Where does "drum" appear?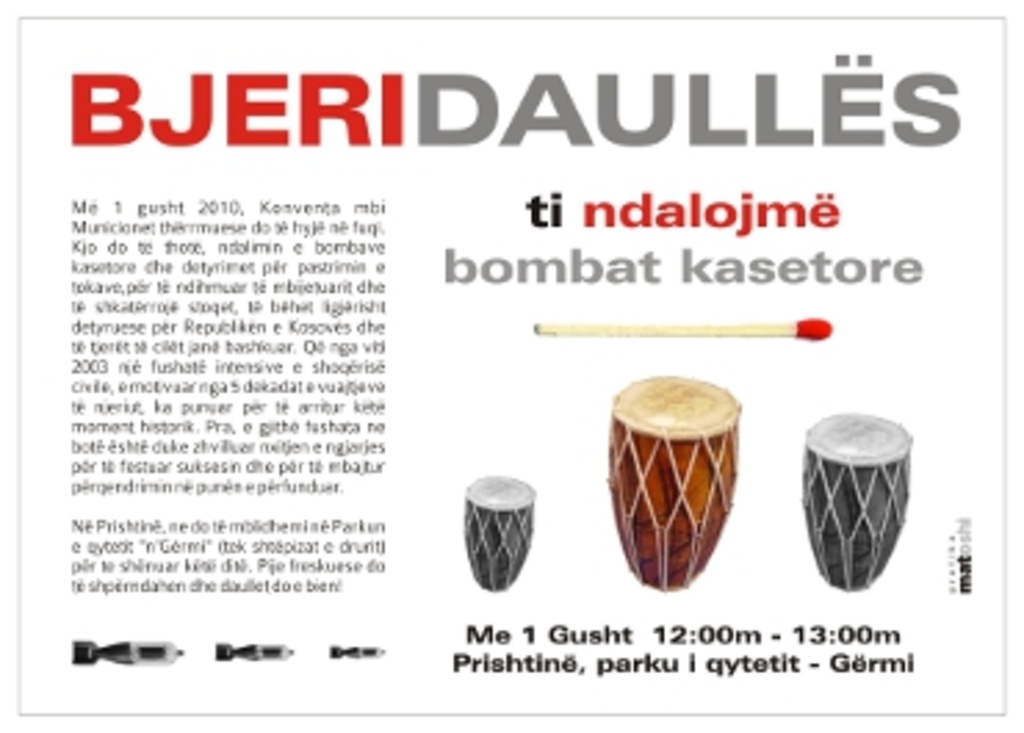
Appears at region(800, 412, 913, 589).
